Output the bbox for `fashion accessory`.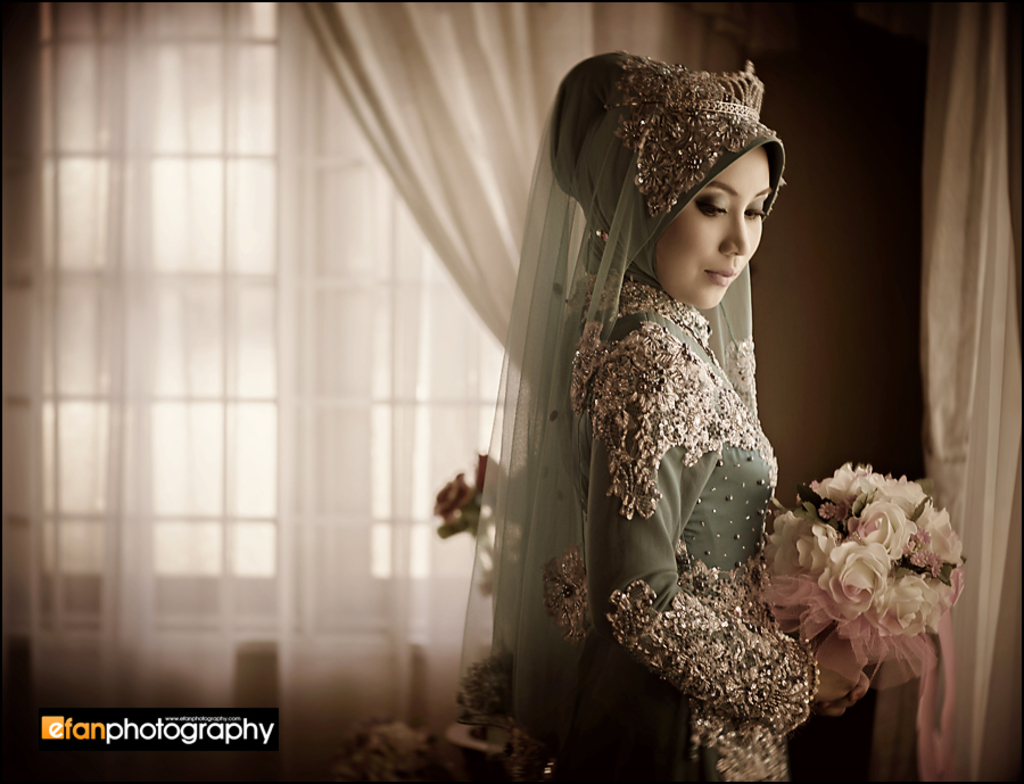
(left=659, top=58, right=767, bottom=121).
